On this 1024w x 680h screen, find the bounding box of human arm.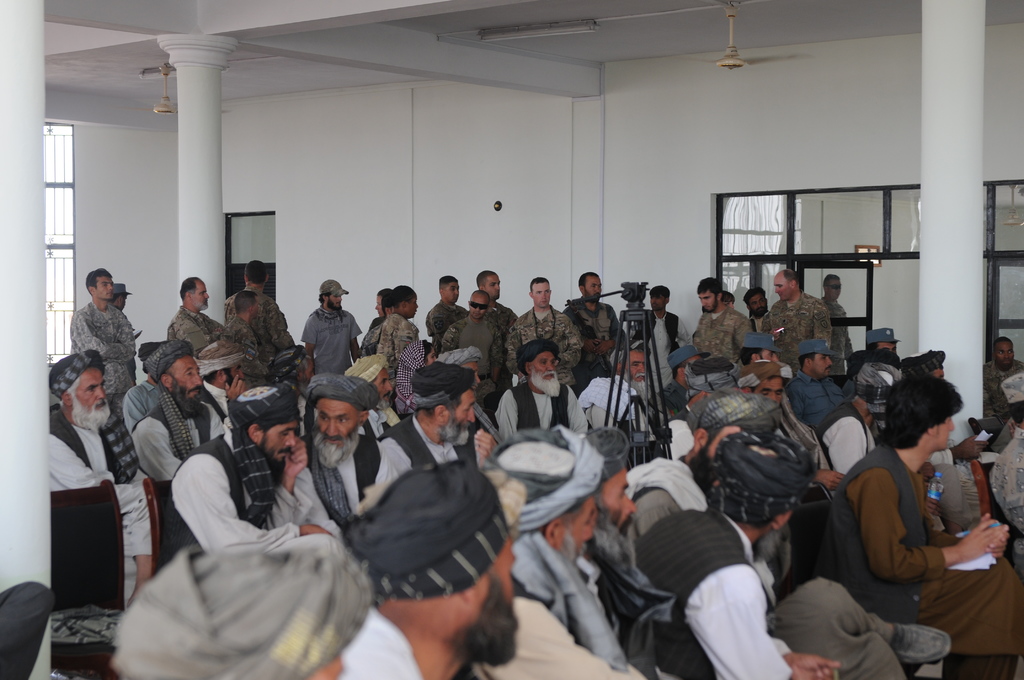
Bounding box: 687/566/779/679.
